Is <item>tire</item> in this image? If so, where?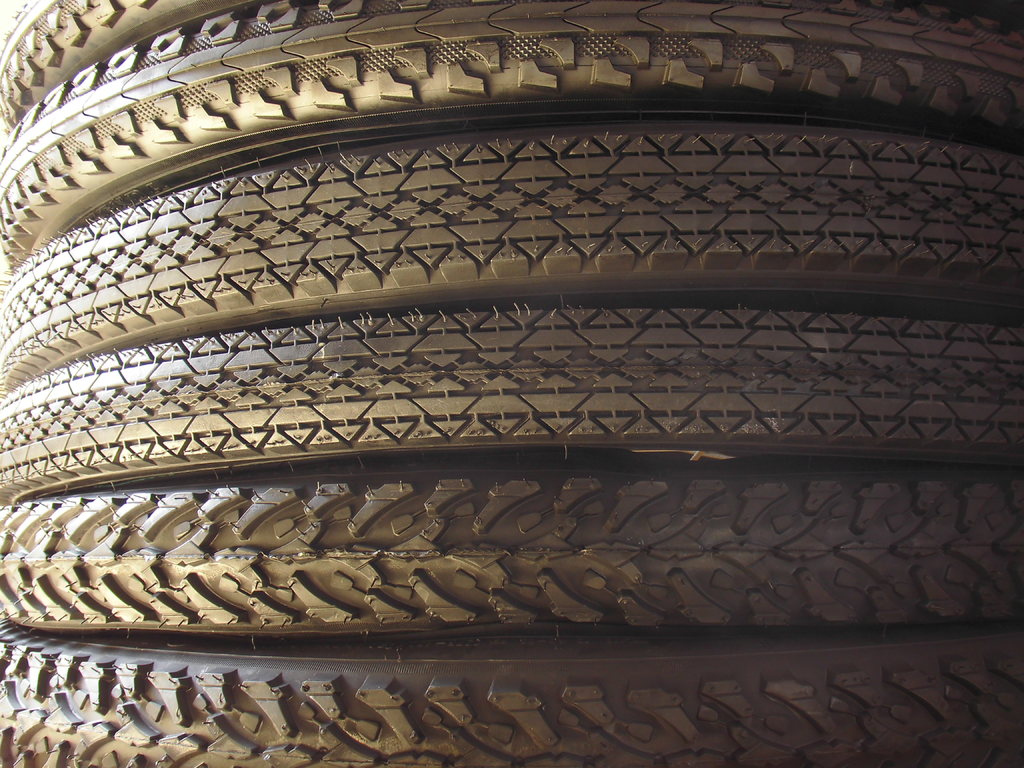
Yes, at {"x1": 0, "y1": 1, "x2": 1019, "y2": 260}.
